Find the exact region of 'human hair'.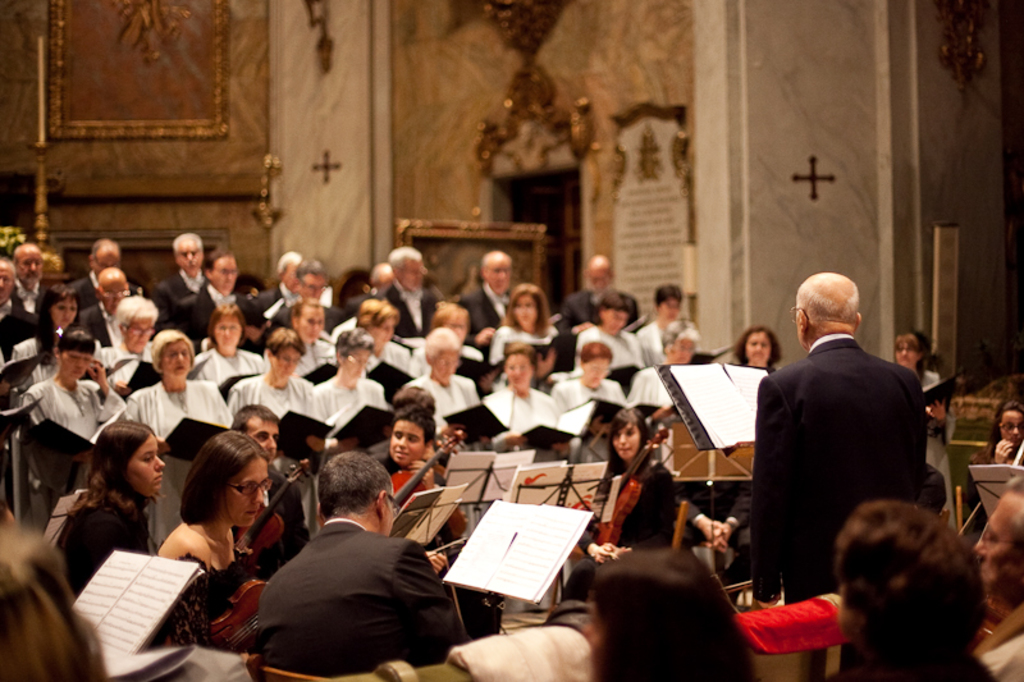
Exact region: <box>393,385,438,415</box>.
